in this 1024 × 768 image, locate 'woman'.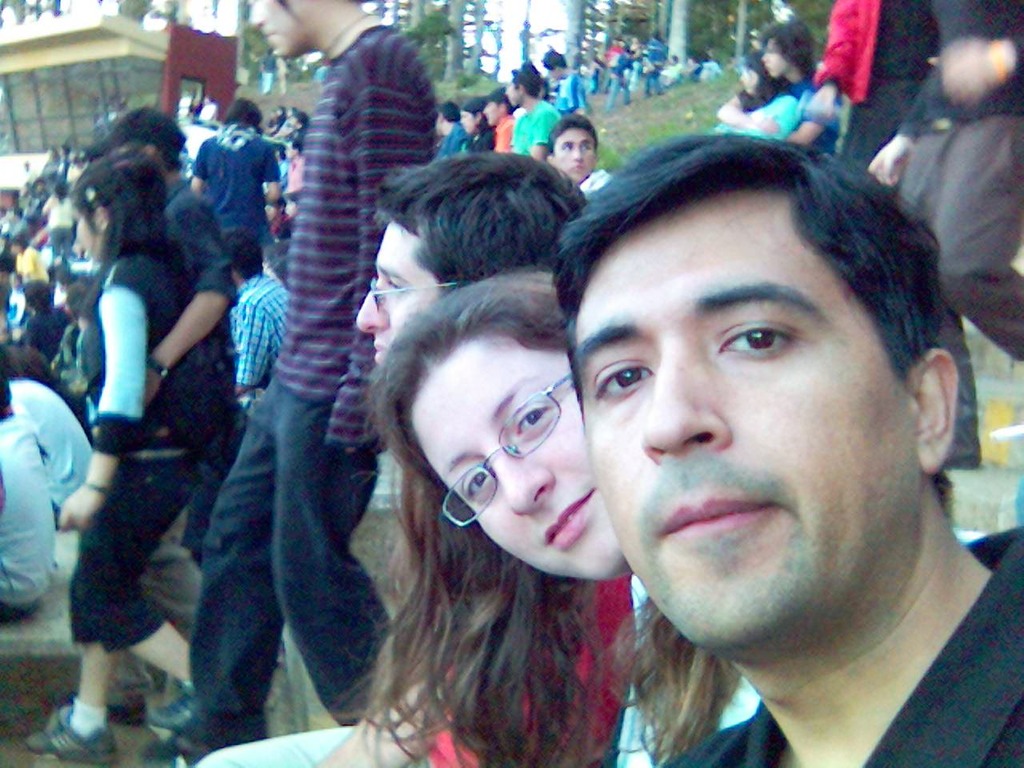
Bounding box: 311, 128, 1019, 767.
